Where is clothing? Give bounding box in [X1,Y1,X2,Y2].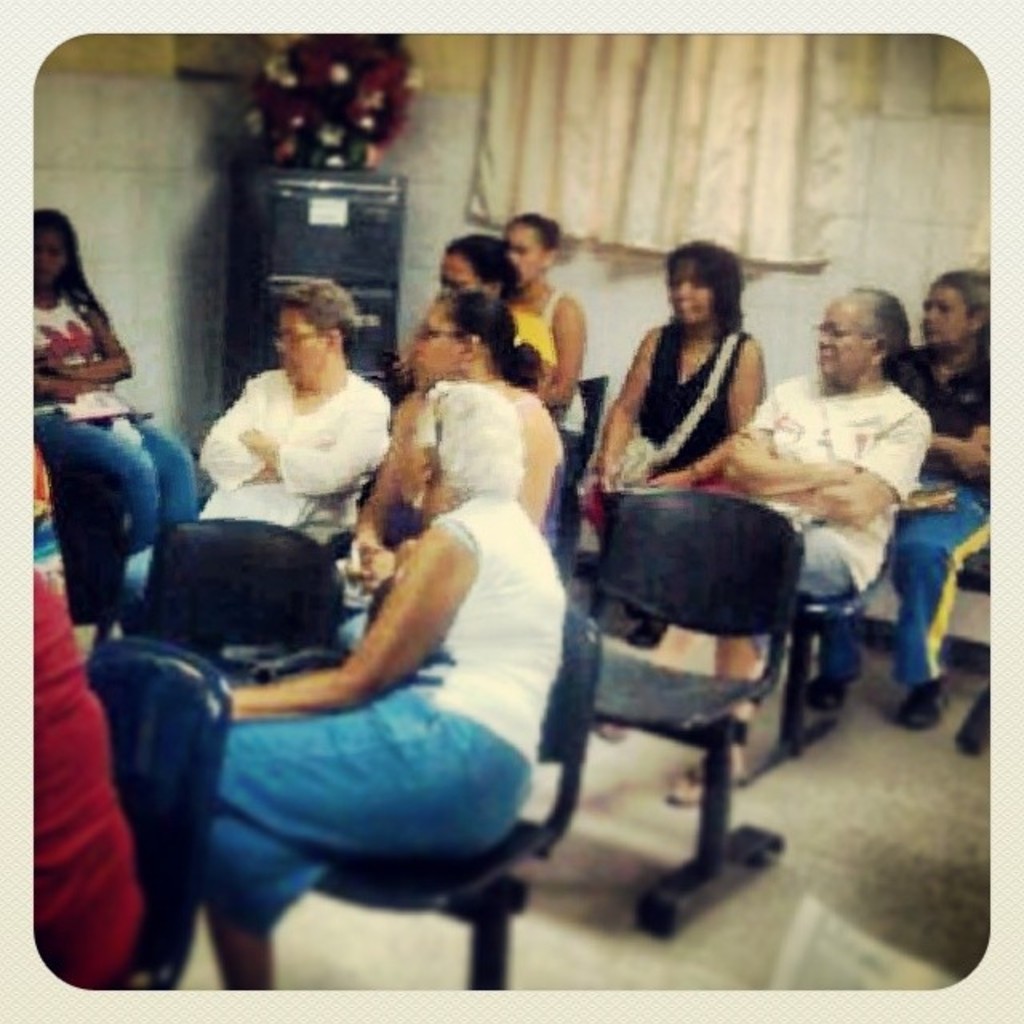
[190,326,400,554].
